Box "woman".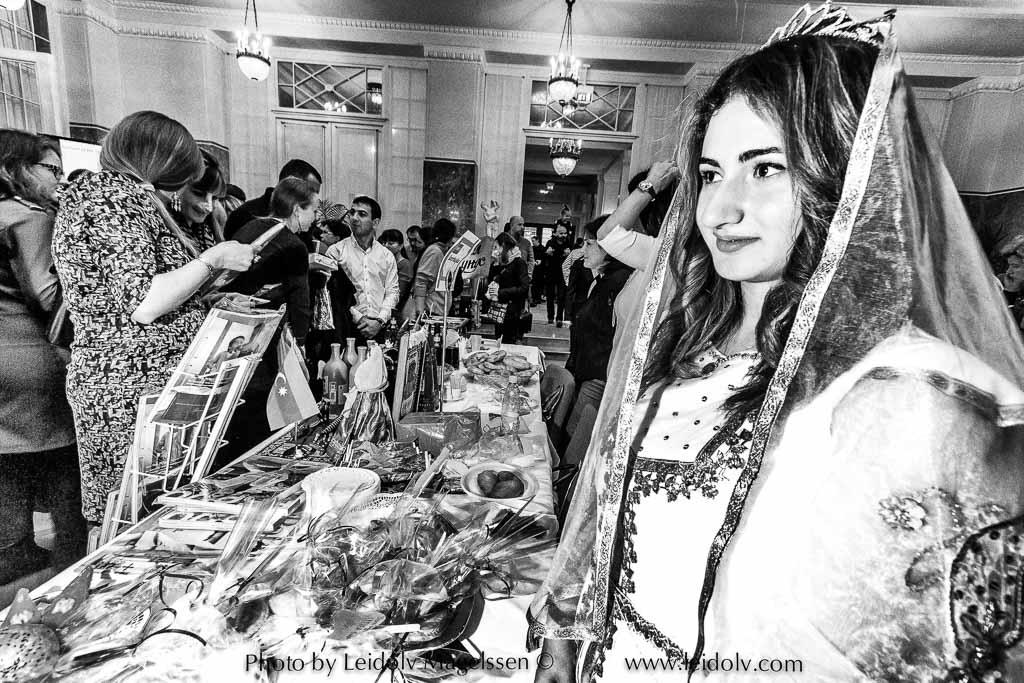
box=[486, 230, 523, 348].
